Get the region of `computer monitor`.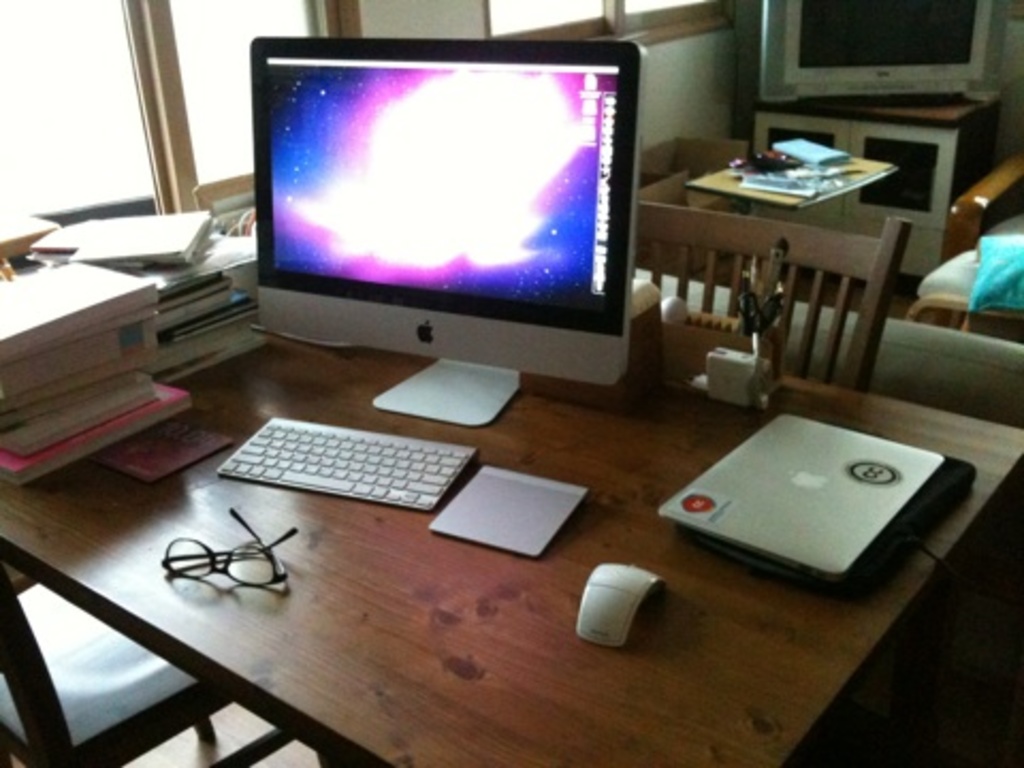
<box>713,0,1020,117</box>.
